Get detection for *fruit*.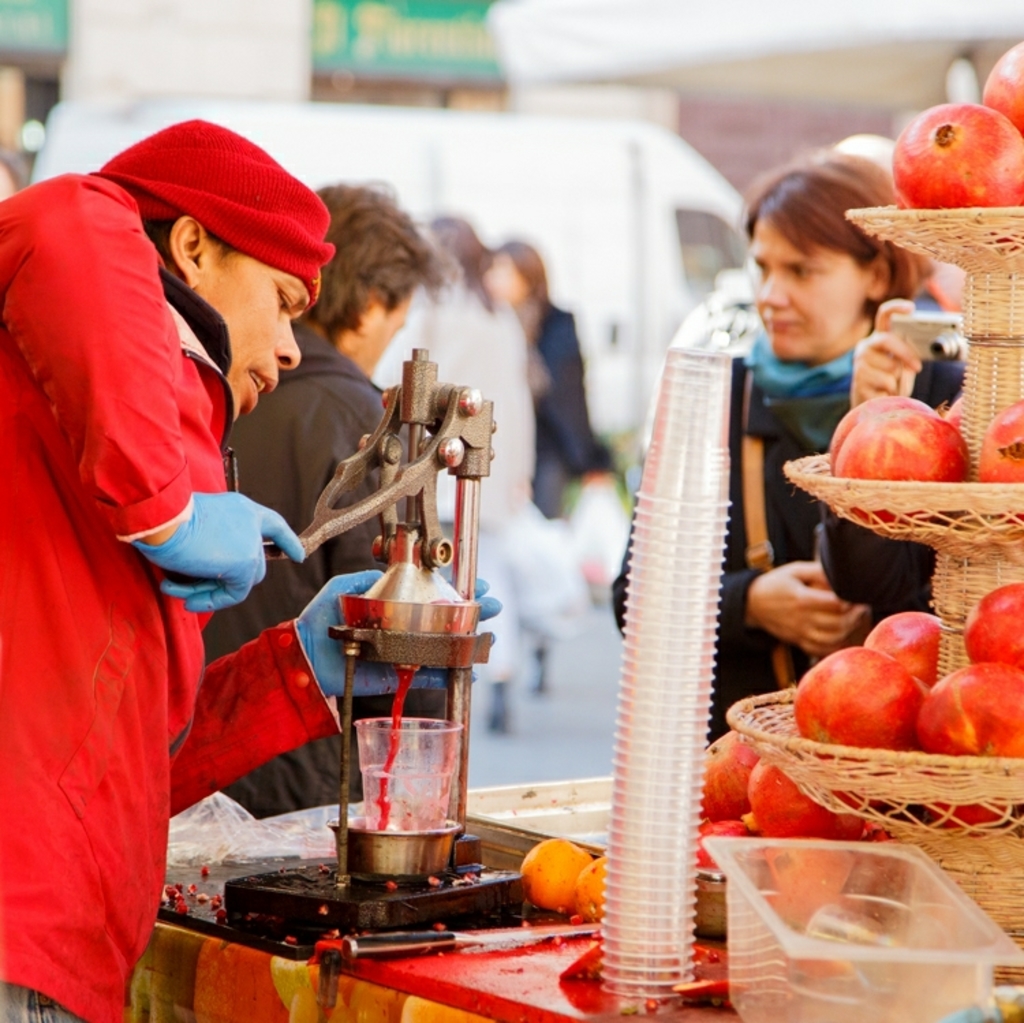
Detection: <region>979, 400, 1023, 527</region>.
